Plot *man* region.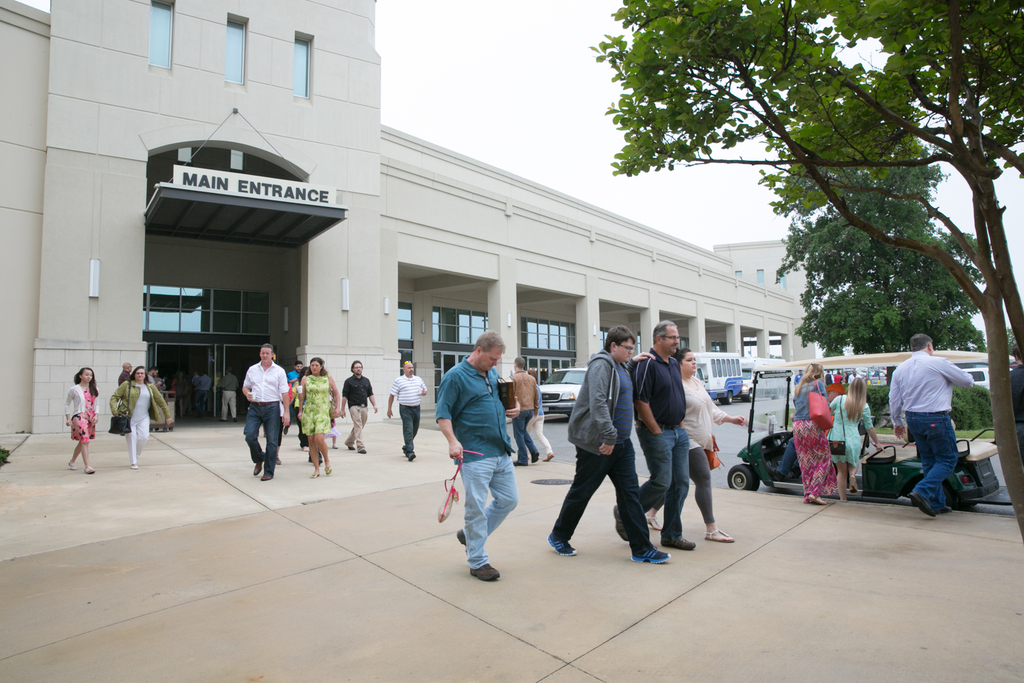
Plotted at pyautogui.locateOnScreen(146, 367, 163, 388).
